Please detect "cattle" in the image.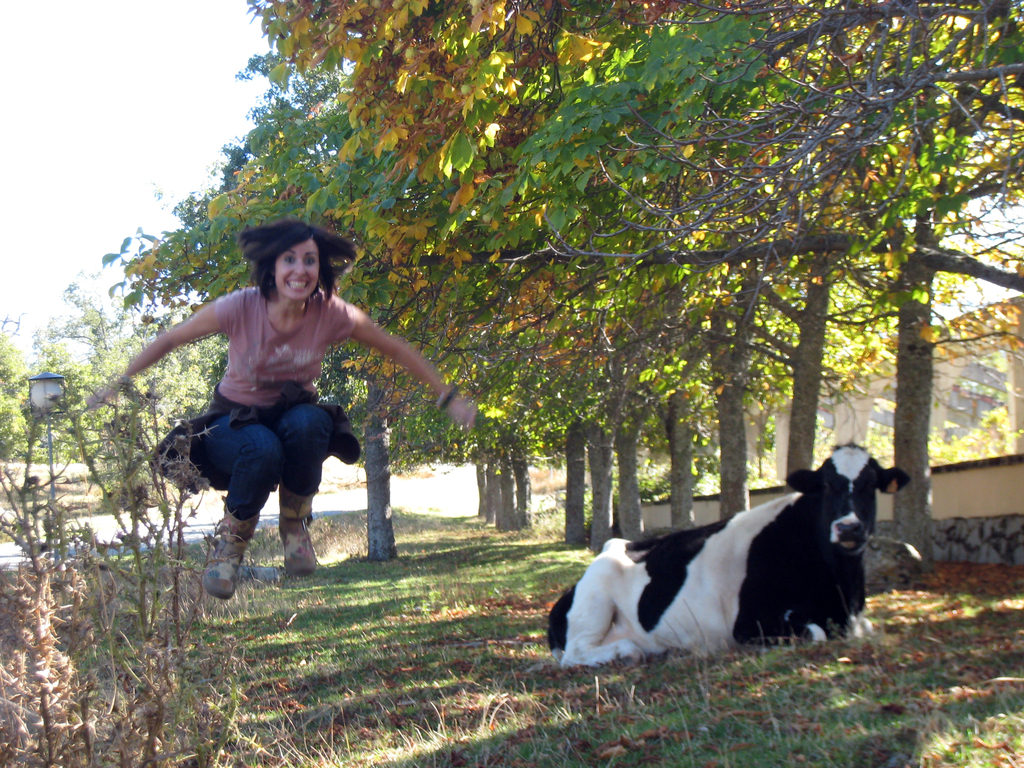
detection(544, 445, 886, 678).
